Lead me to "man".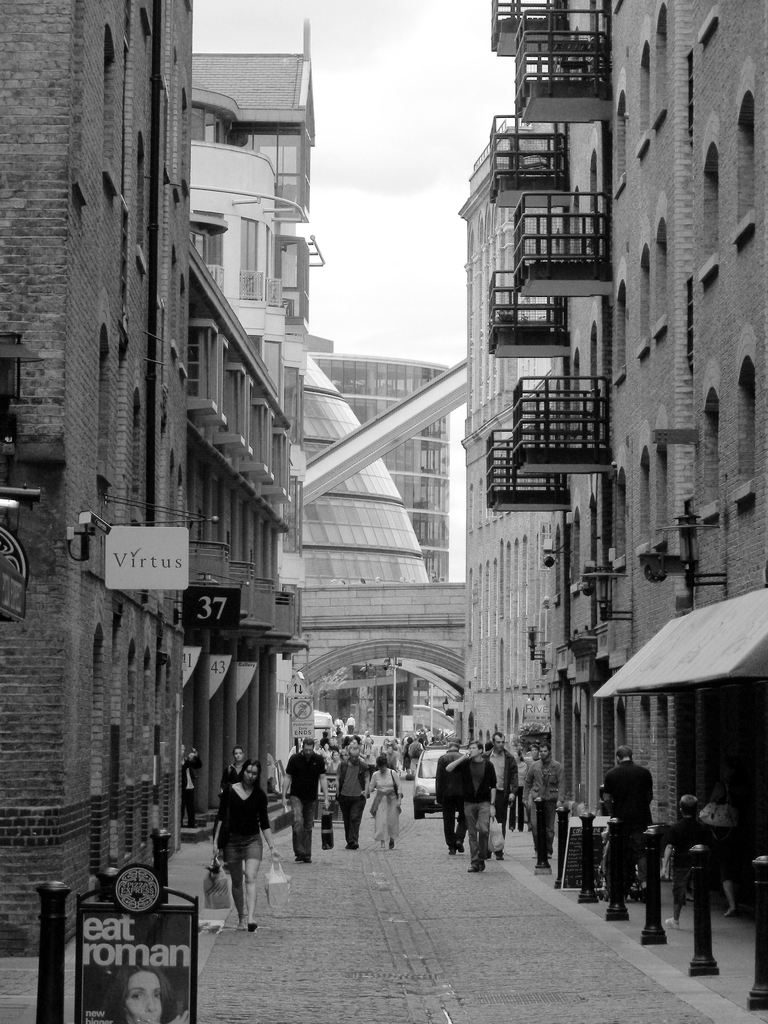
Lead to left=179, top=742, right=200, bottom=826.
